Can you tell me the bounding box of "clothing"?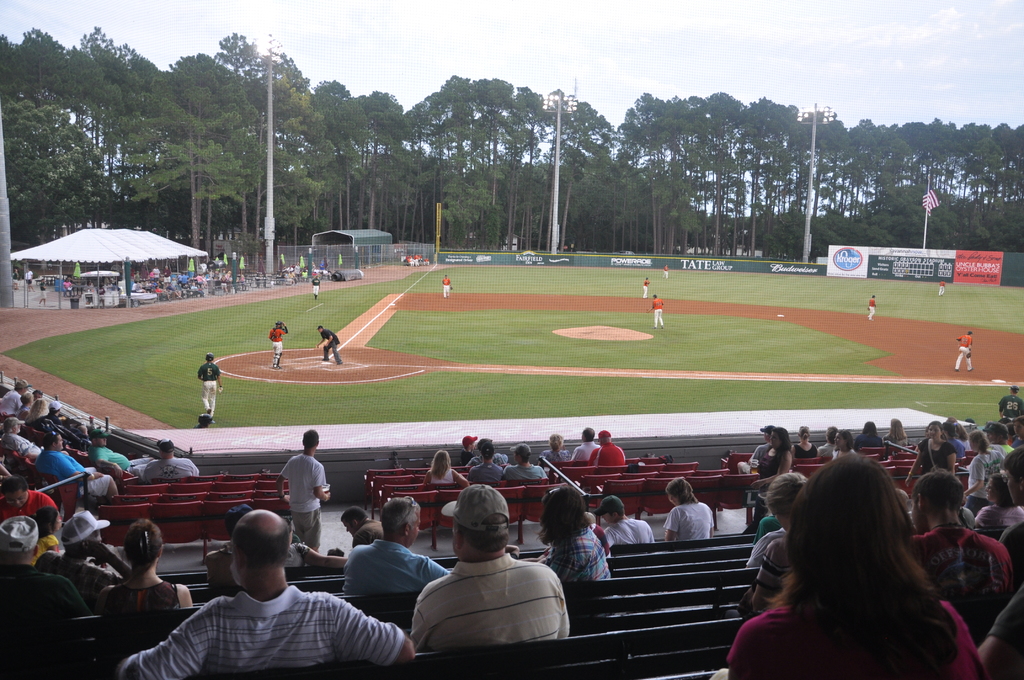
<bbox>311, 275, 320, 298</bbox>.
